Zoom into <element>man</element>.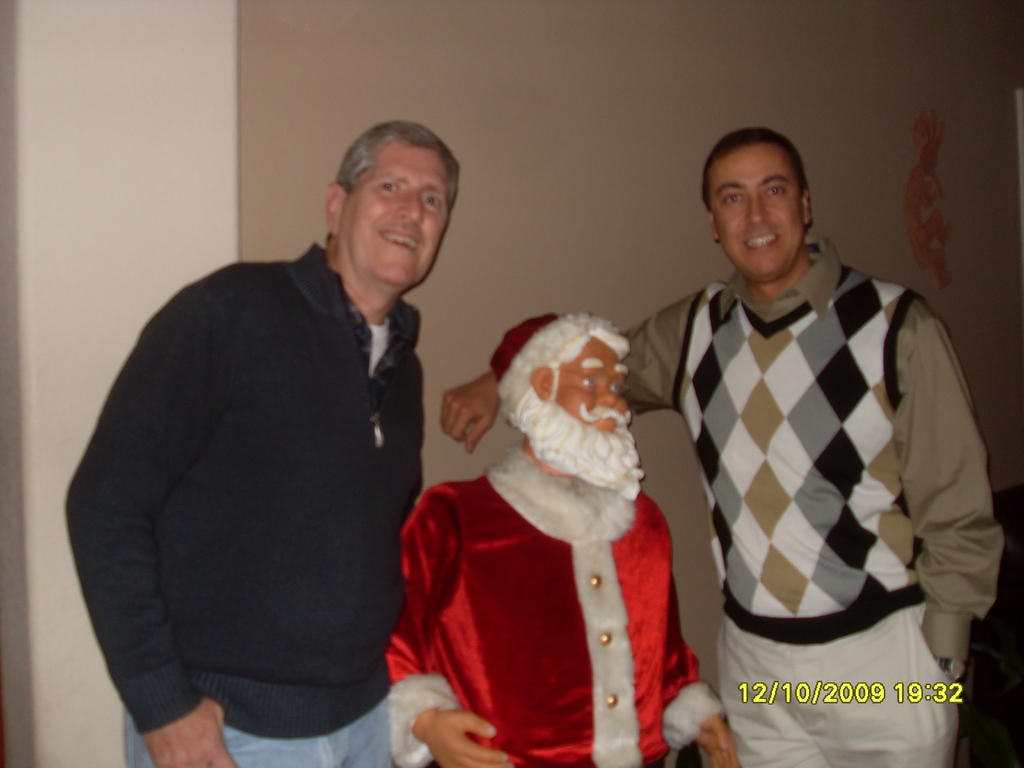
Zoom target: [left=383, top=306, right=735, bottom=767].
